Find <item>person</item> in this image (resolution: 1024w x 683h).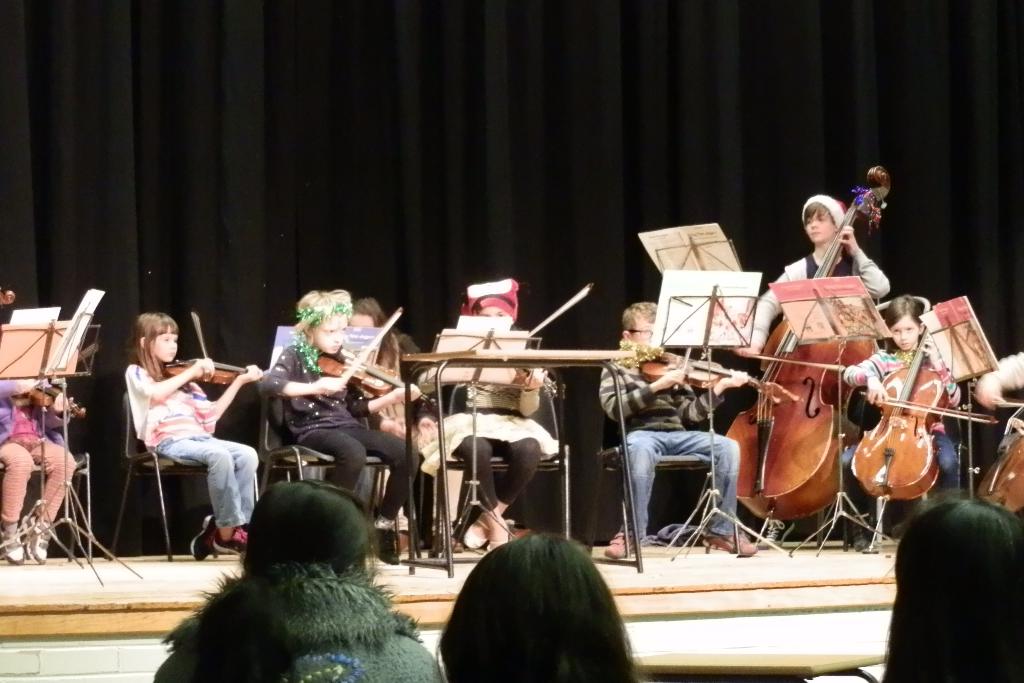
415,289,549,548.
